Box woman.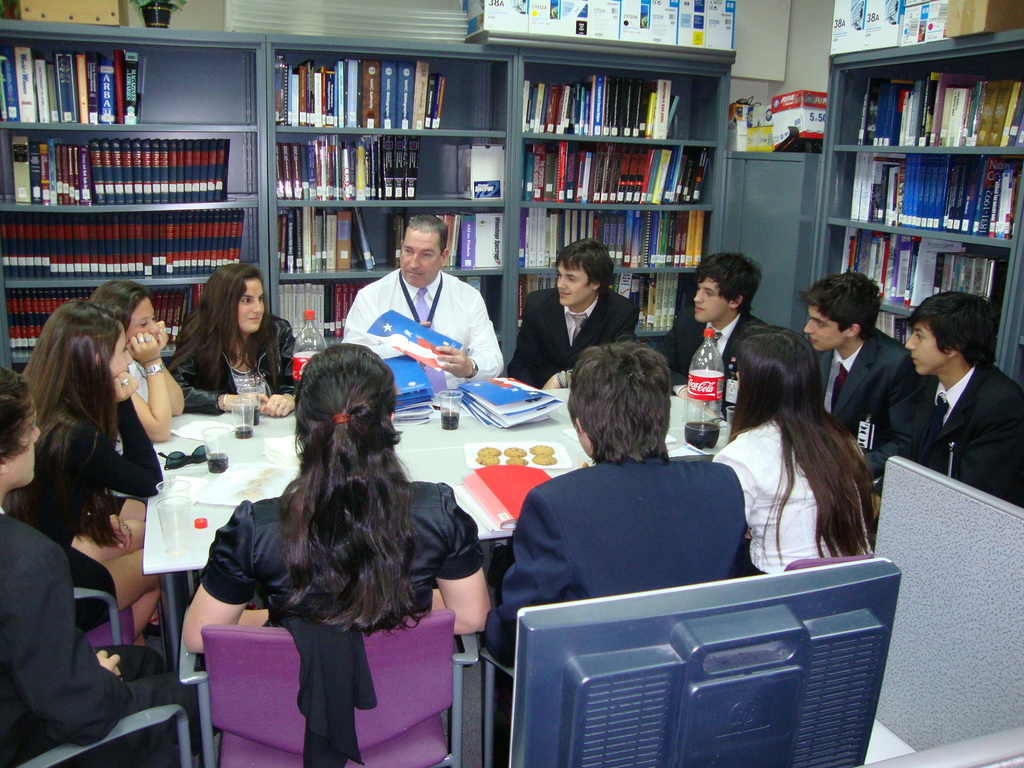
locate(0, 301, 163, 648).
